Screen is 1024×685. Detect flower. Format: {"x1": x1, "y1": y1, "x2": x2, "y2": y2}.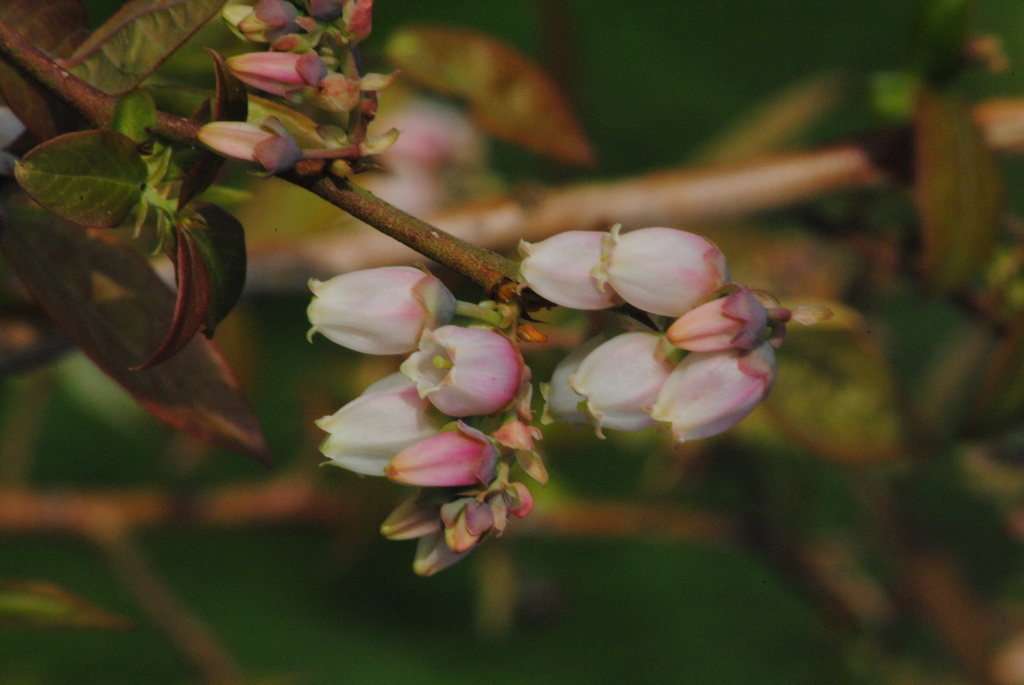
{"x1": 593, "y1": 217, "x2": 741, "y2": 326}.
